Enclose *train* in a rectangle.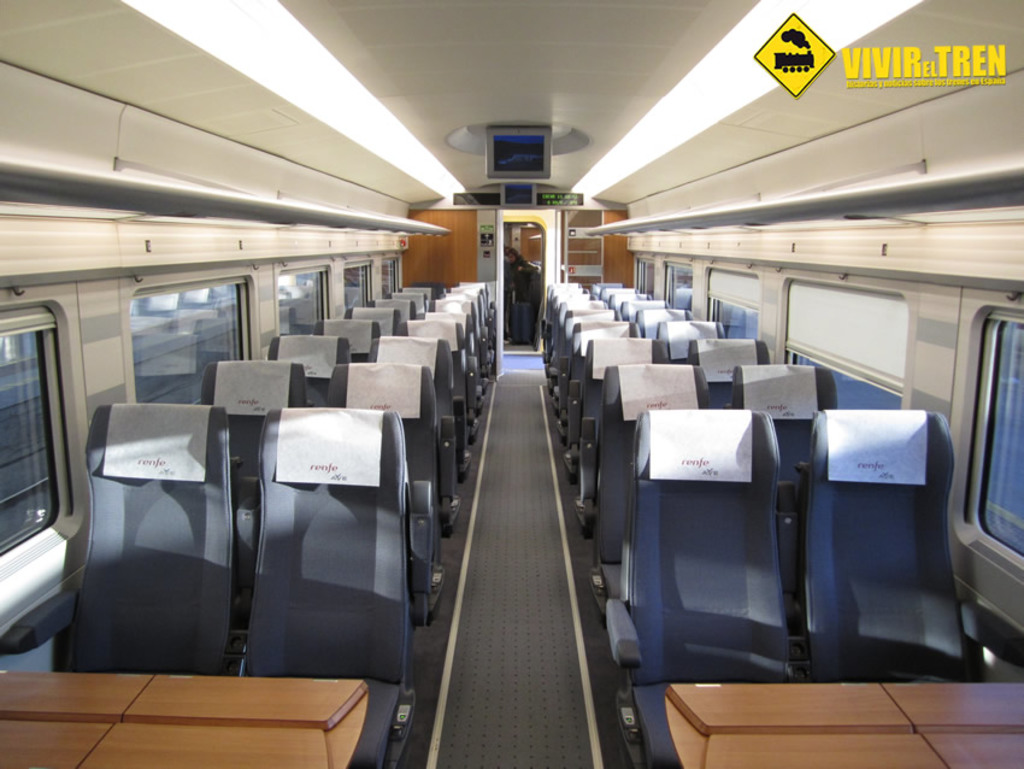
{"left": 0, "top": 0, "right": 1023, "bottom": 768}.
